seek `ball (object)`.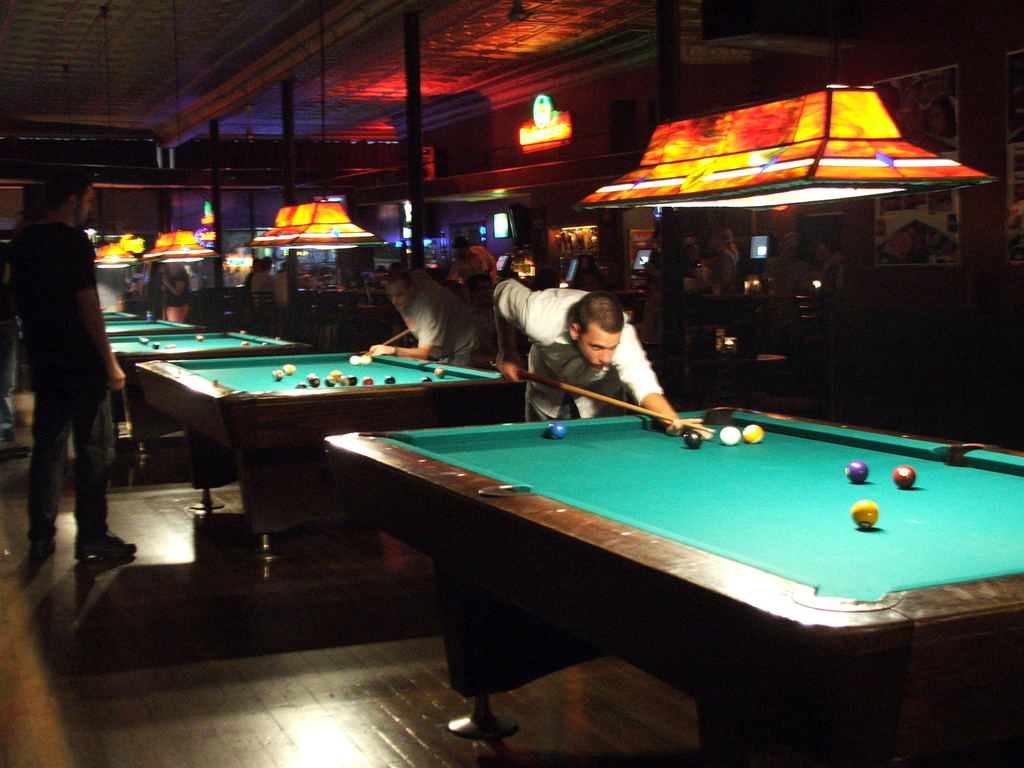
[x1=894, y1=462, x2=915, y2=486].
